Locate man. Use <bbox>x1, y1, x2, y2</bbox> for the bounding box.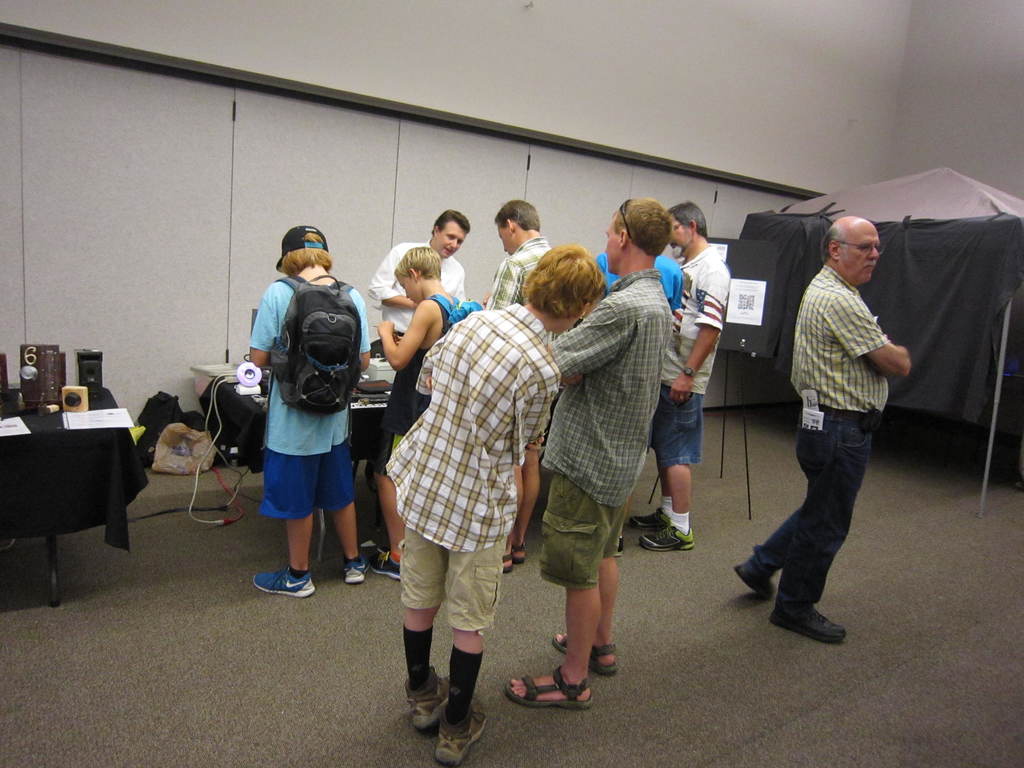
<bbox>494, 186, 673, 703</bbox>.
